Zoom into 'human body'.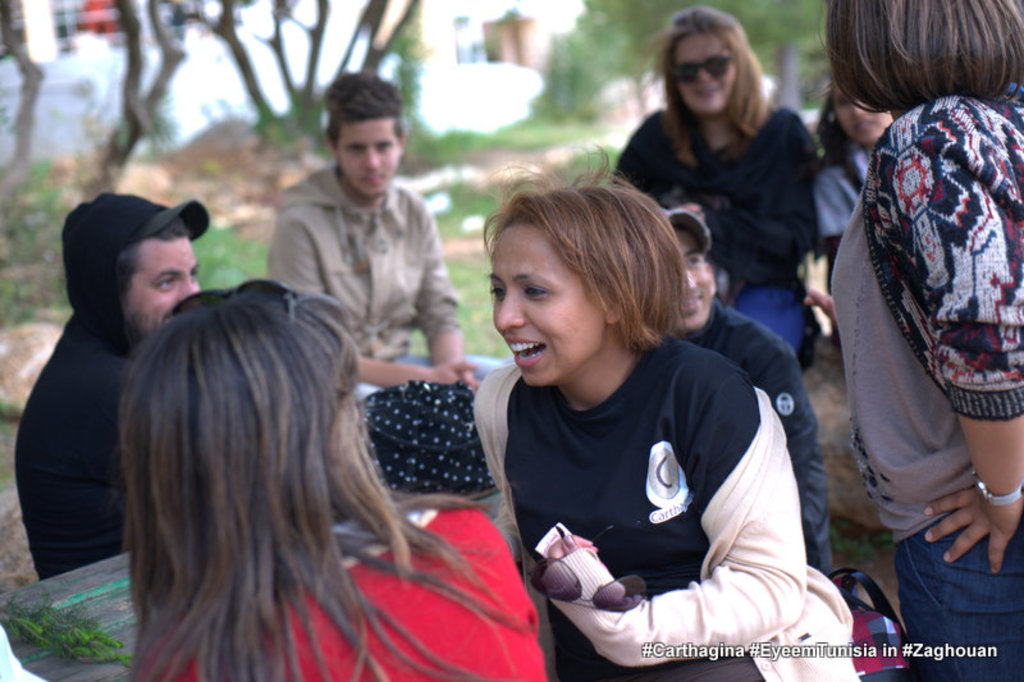
Zoom target: bbox=[353, 171, 868, 681].
